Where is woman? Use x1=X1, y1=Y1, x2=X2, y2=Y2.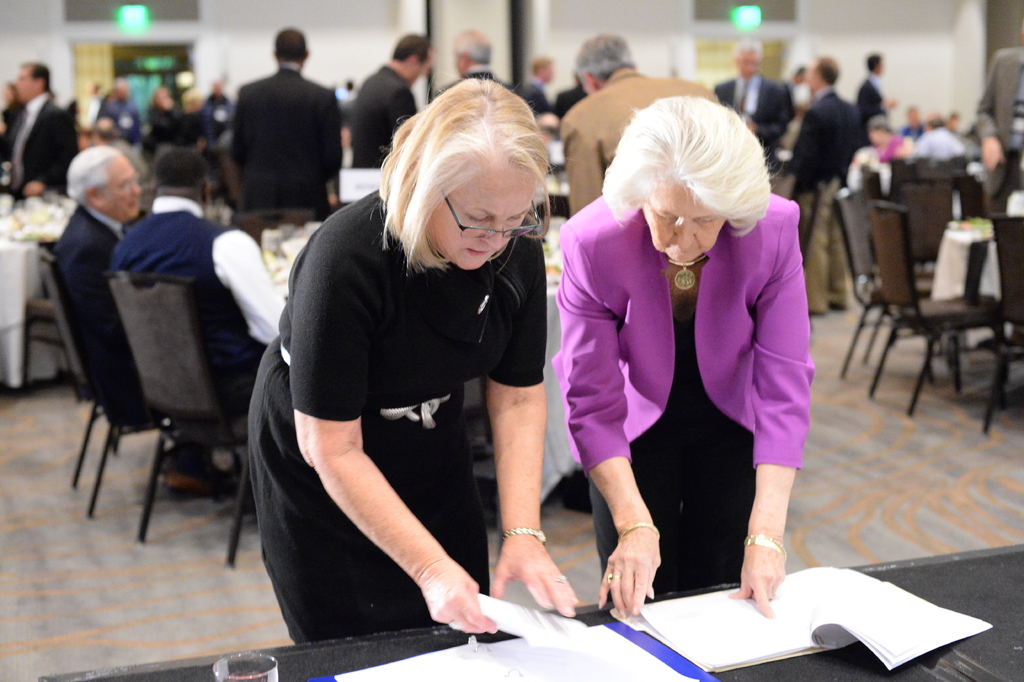
x1=544, y1=97, x2=831, y2=617.
